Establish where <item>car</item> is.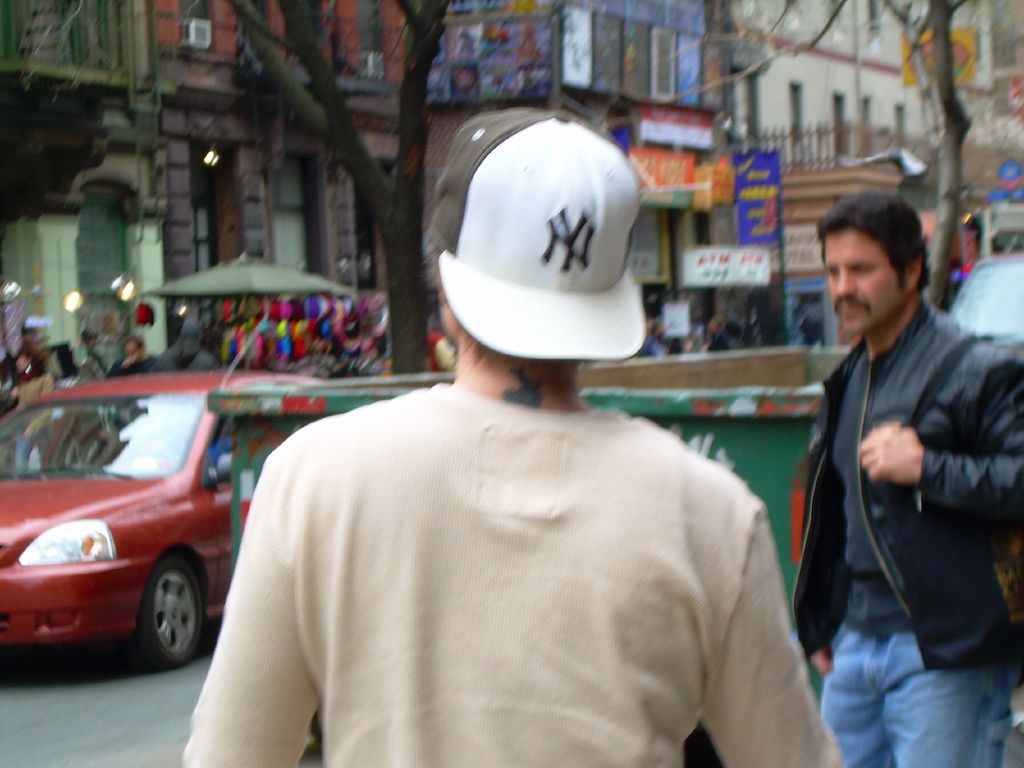
Established at (left=0, top=324, right=329, bottom=664).
